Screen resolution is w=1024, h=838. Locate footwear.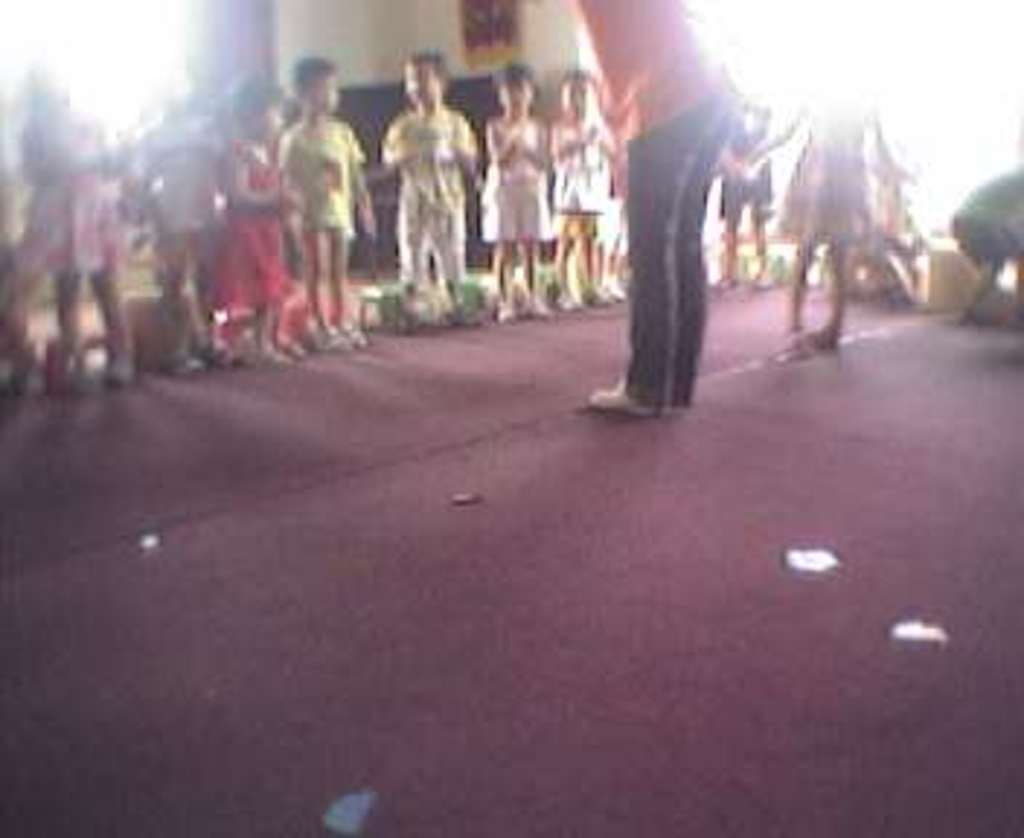
l=588, t=384, r=657, b=419.
